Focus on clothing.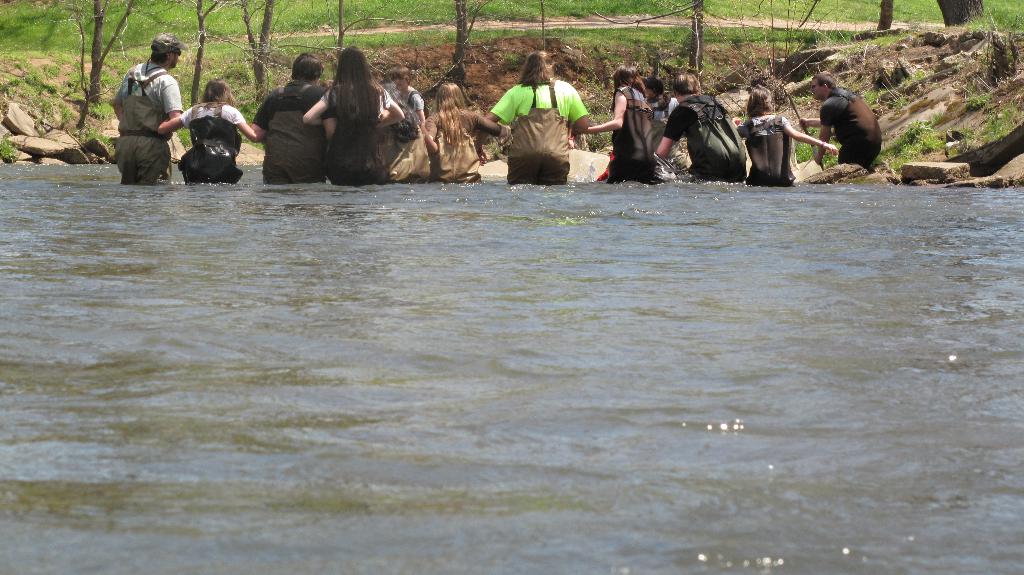
Focused at x1=395 y1=81 x2=419 y2=130.
